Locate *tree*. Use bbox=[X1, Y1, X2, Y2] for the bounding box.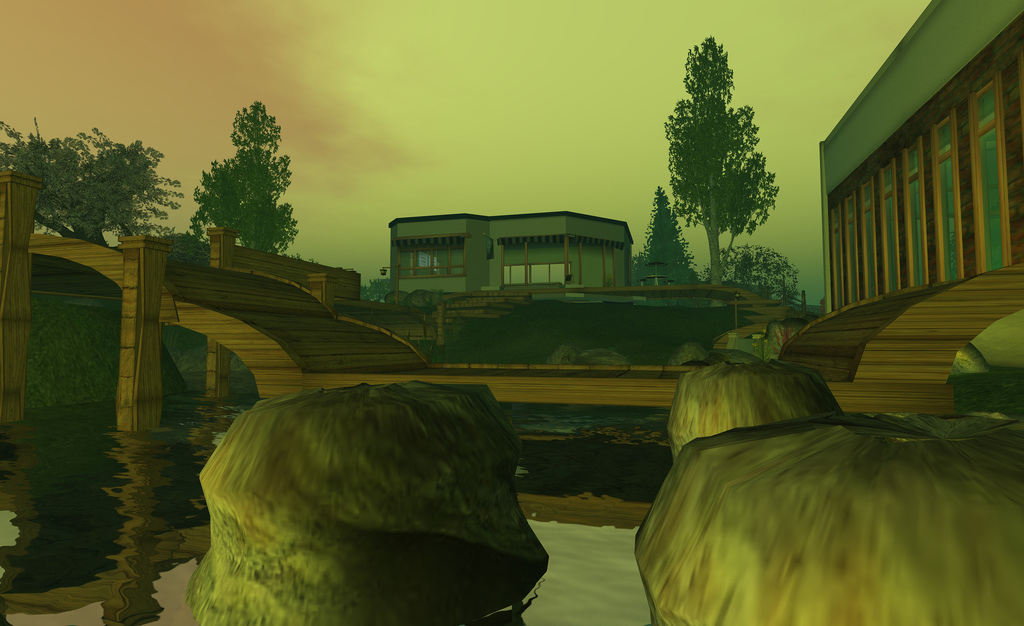
bbox=[358, 276, 392, 298].
